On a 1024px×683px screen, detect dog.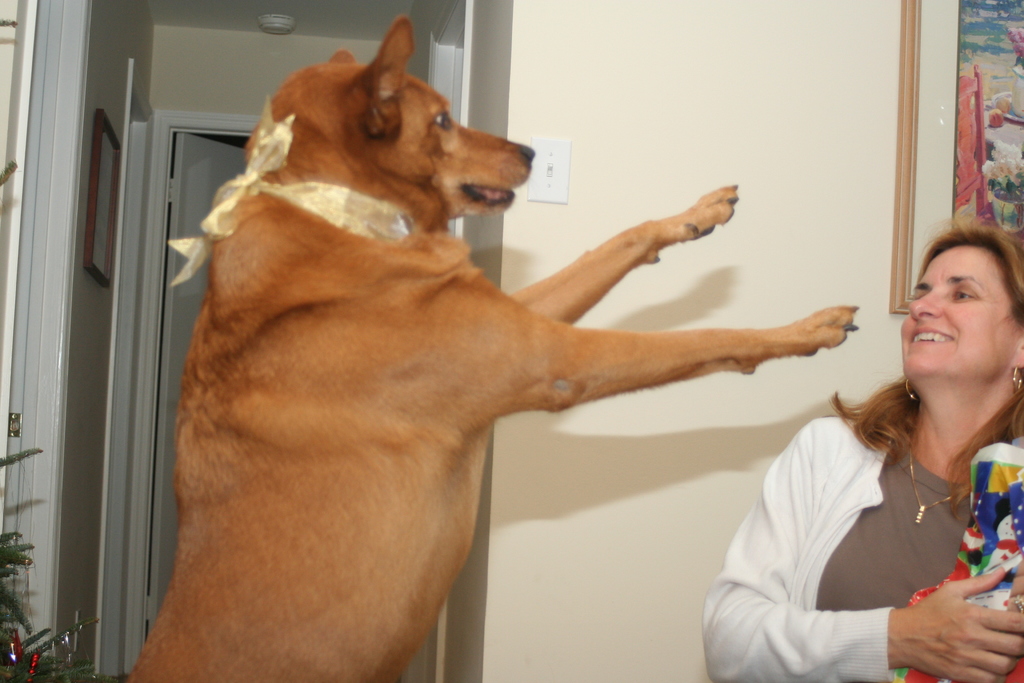
(x1=125, y1=15, x2=860, y2=682).
